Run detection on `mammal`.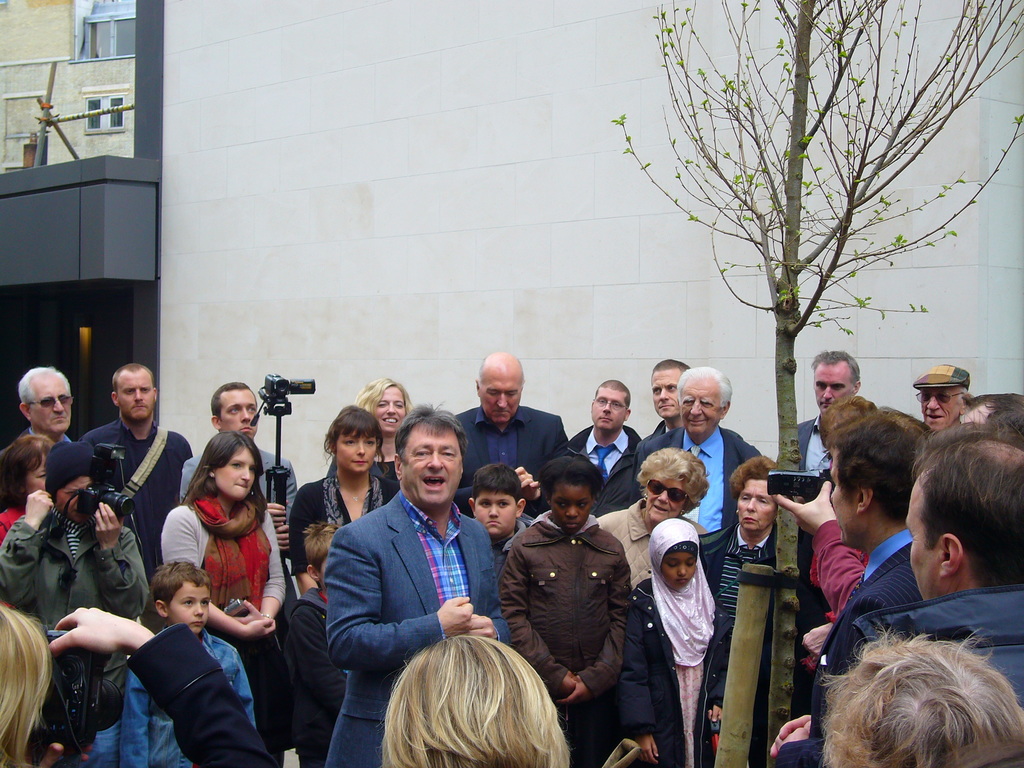
Result: select_region(0, 604, 272, 767).
